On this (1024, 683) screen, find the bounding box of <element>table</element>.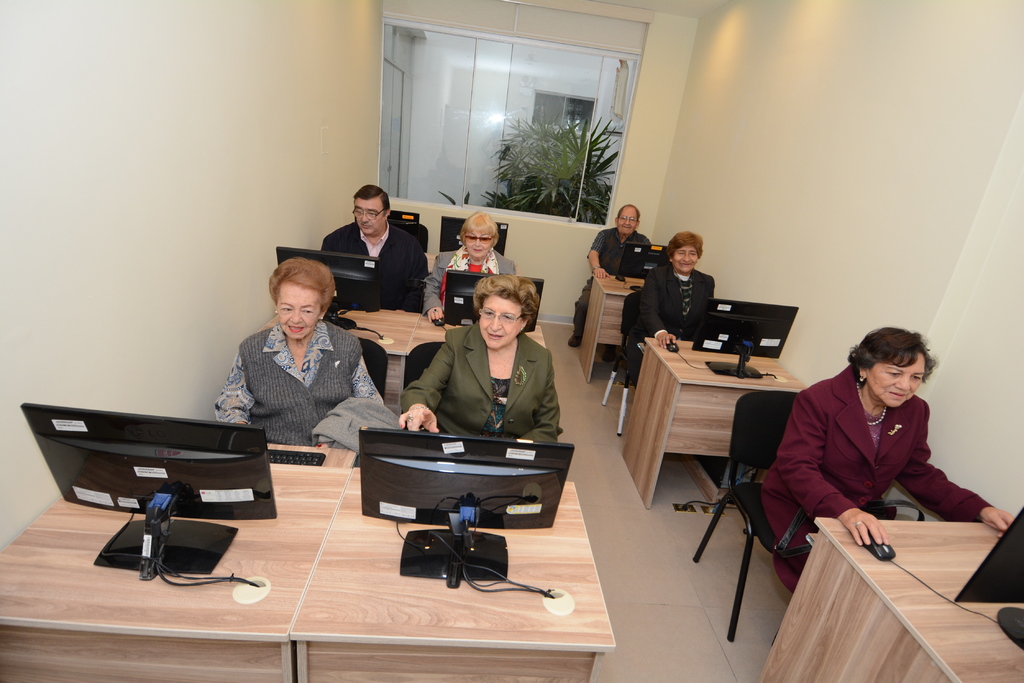
Bounding box: (580,268,644,382).
